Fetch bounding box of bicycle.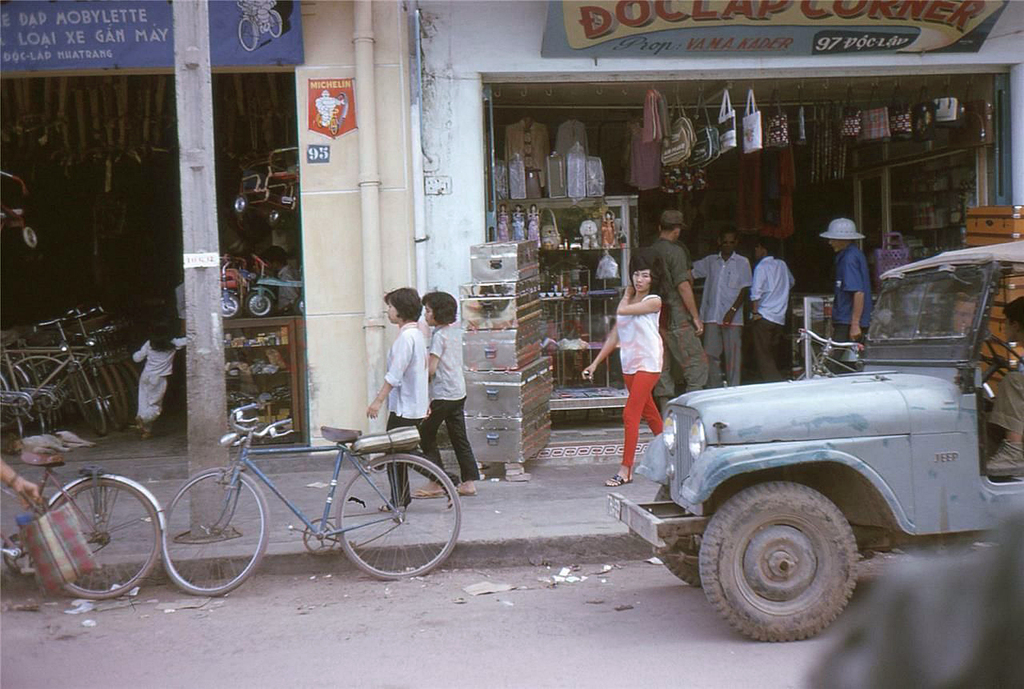
Bbox: [left=159, top=408, right=465, bottom=596].
